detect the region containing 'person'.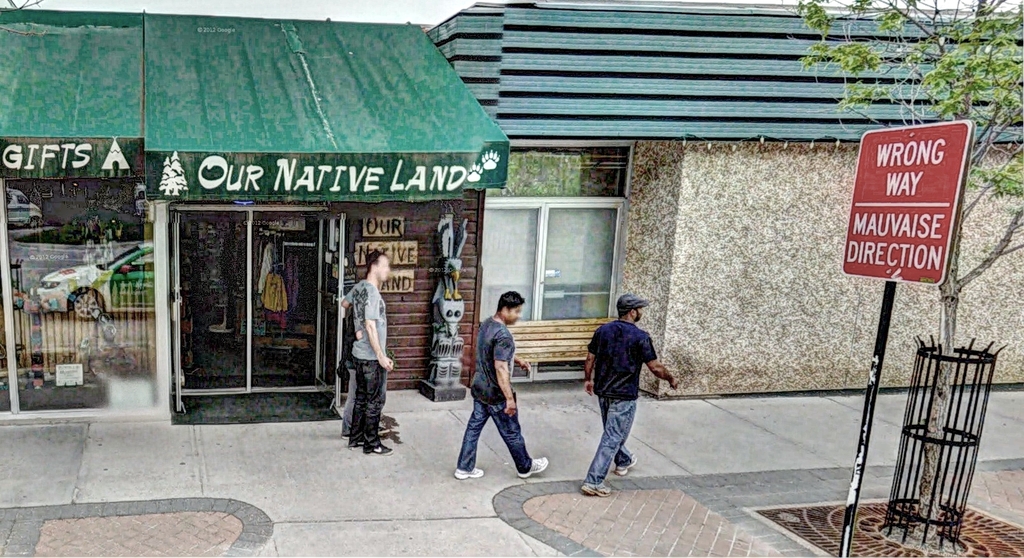
left=581, top=295, right=676, bottom=497.
